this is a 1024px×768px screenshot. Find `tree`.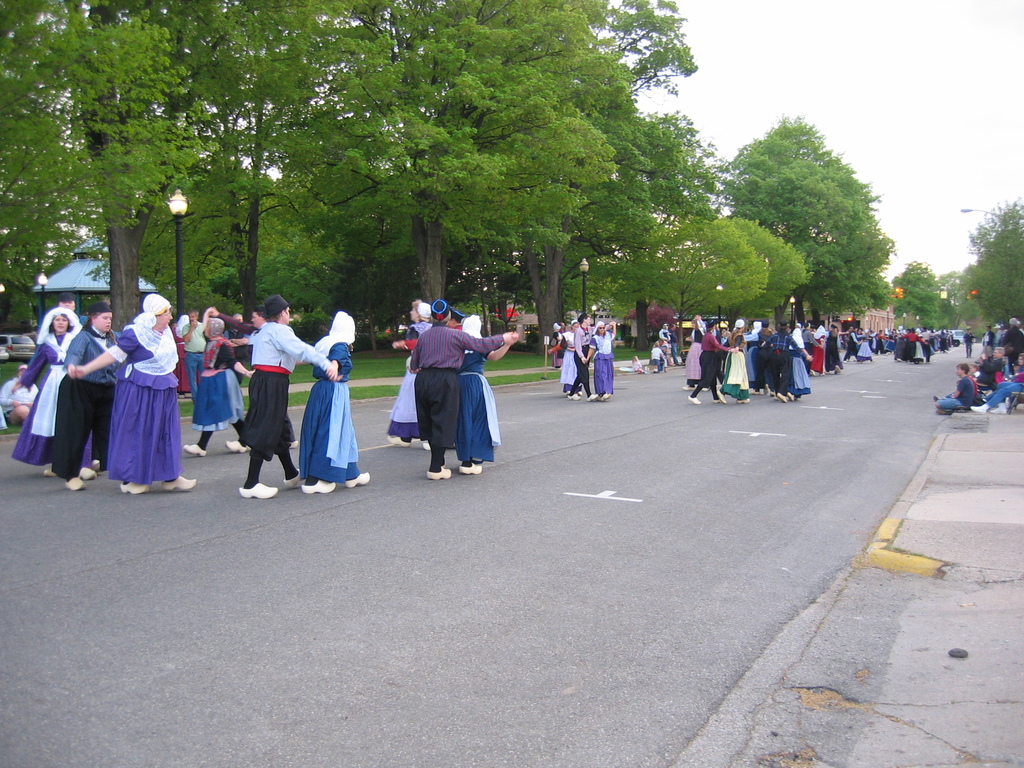
Bounding box: 584 206 771 349.
